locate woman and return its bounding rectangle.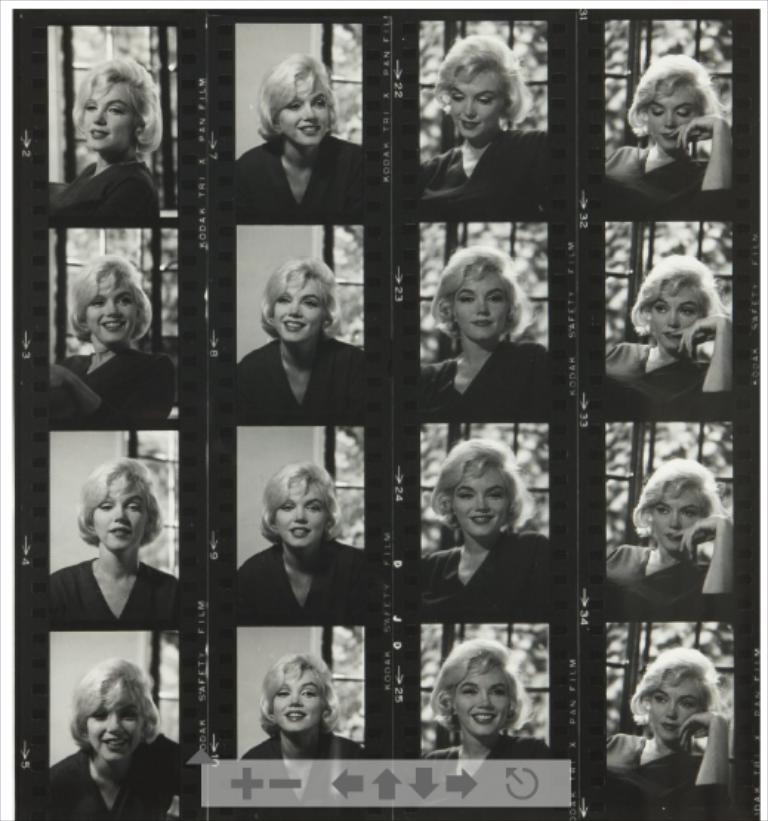
bbox=[43, 466, 182, 618].
